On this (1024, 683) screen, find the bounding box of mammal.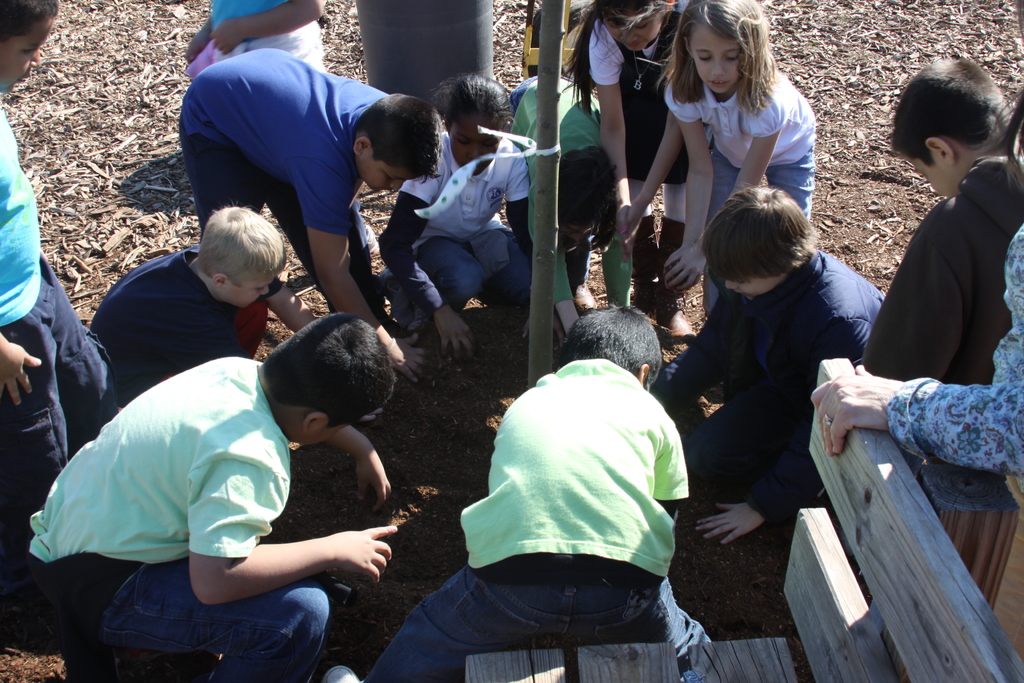
Bounding box: pyautogui.locateOnScreen(806, 85, 1023, 481).
